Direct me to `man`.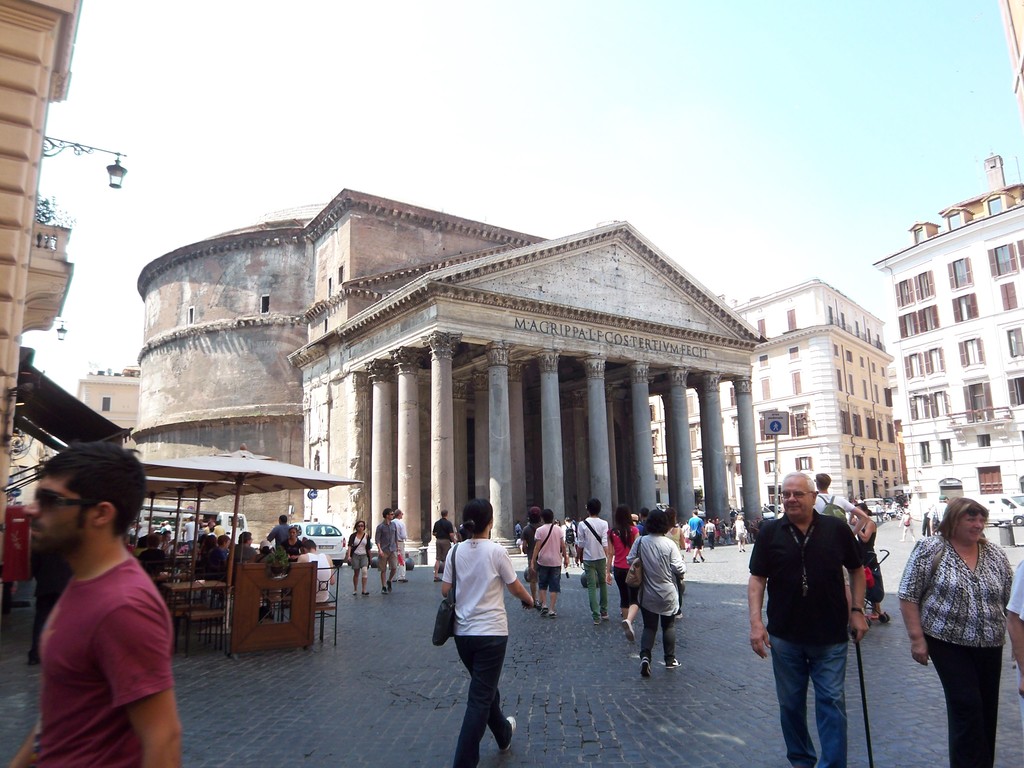
Direction: {"left": 212, "top": 518, "right": 223, "bottom": 533}.
